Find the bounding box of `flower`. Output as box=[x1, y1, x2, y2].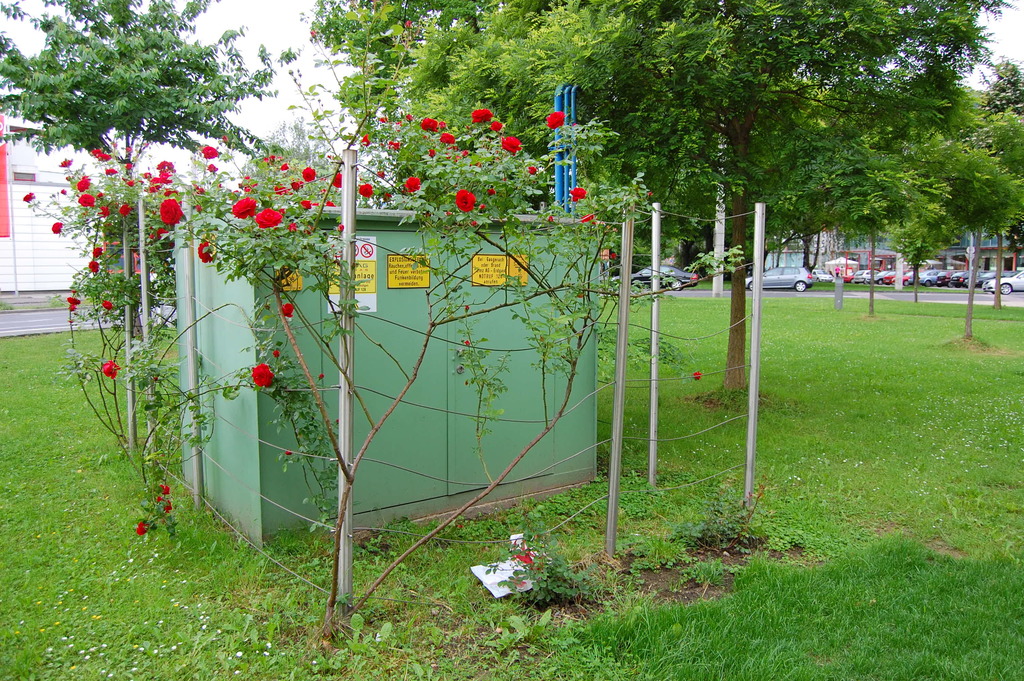
box=[386, 191, 392, 197].
